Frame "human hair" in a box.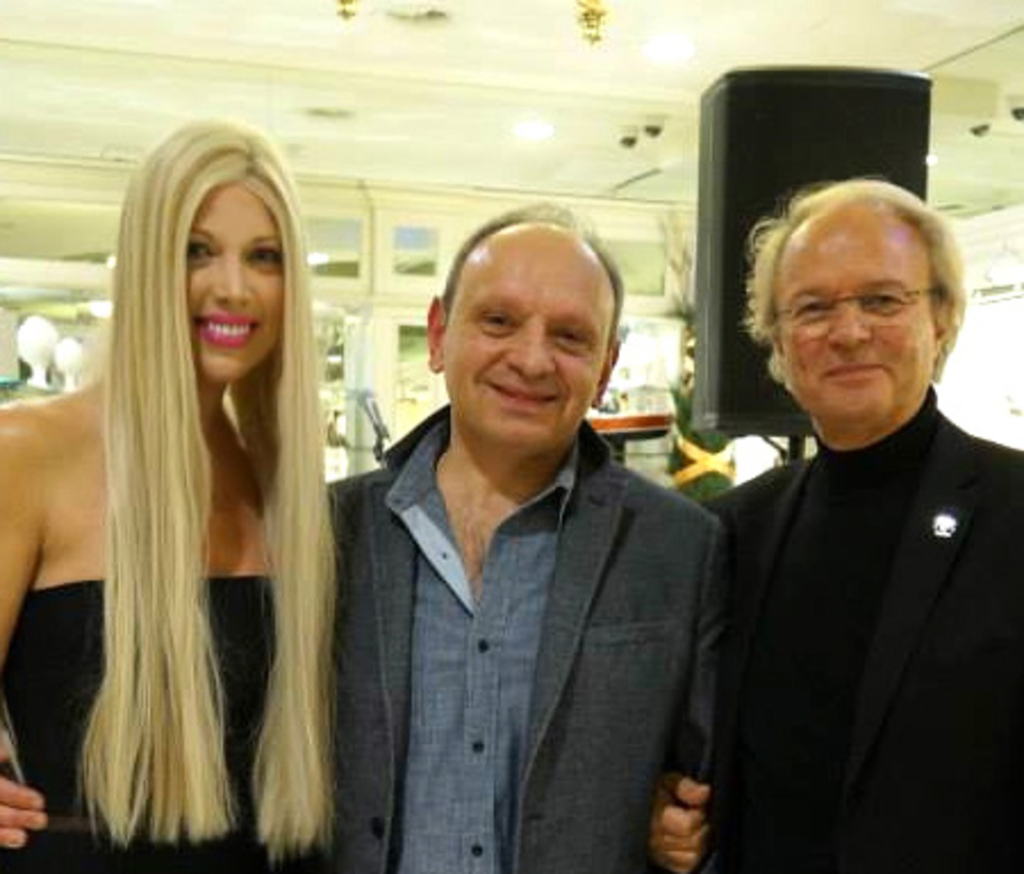
[742,175,967,382].
